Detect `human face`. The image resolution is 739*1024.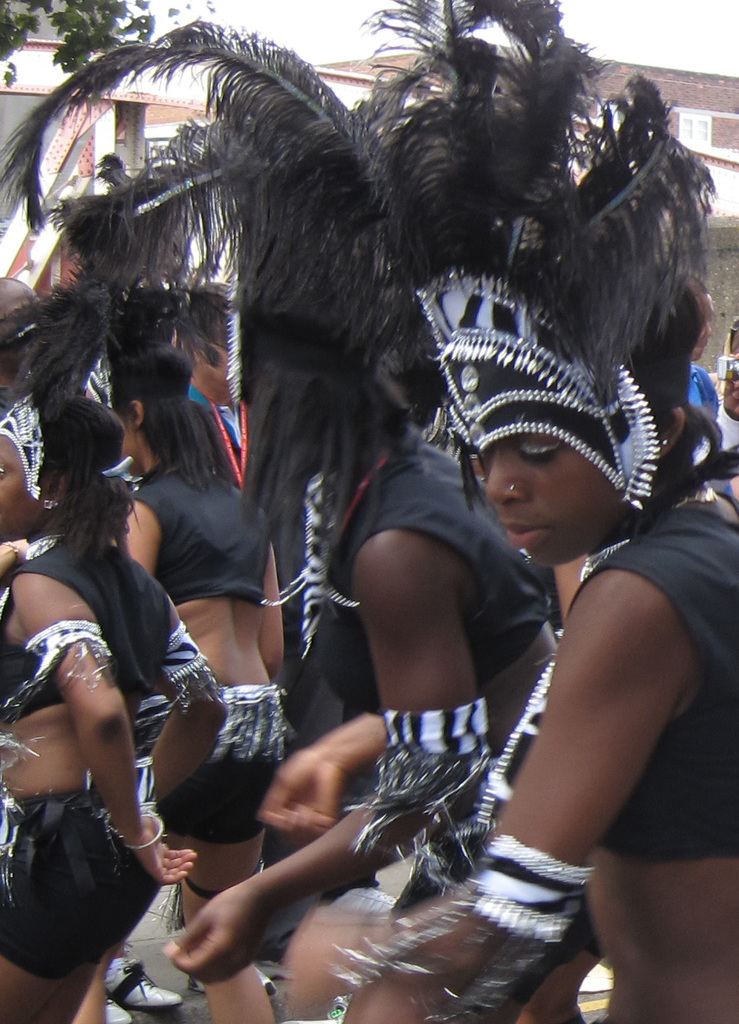
(x1=116, y1=408, x2=144, y2=476).
